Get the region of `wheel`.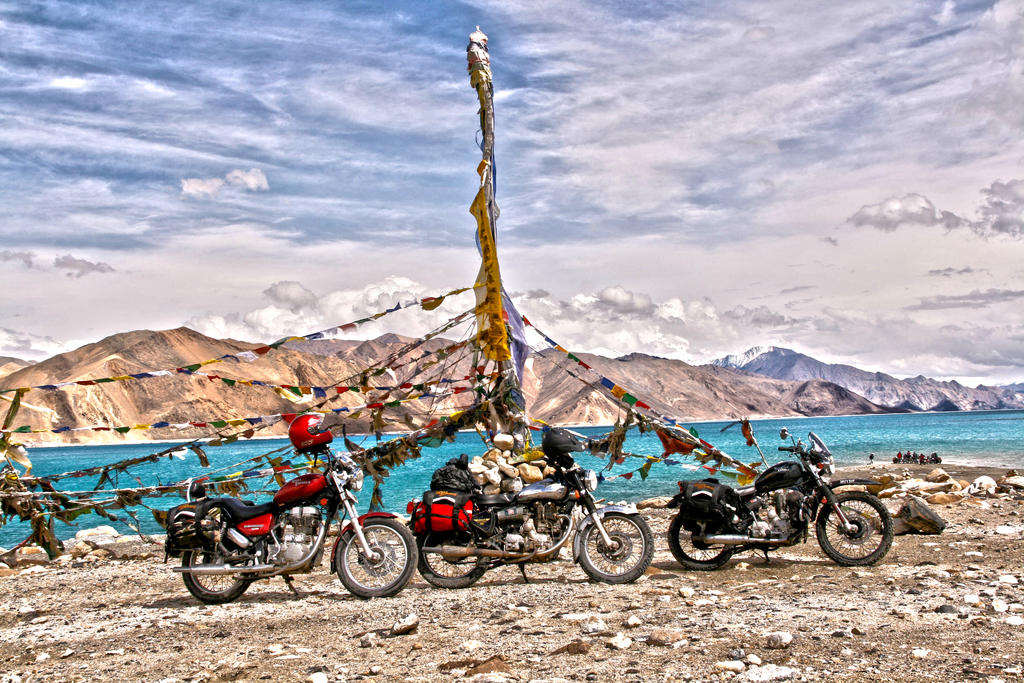
bbox(824, 504, 896, 573).
